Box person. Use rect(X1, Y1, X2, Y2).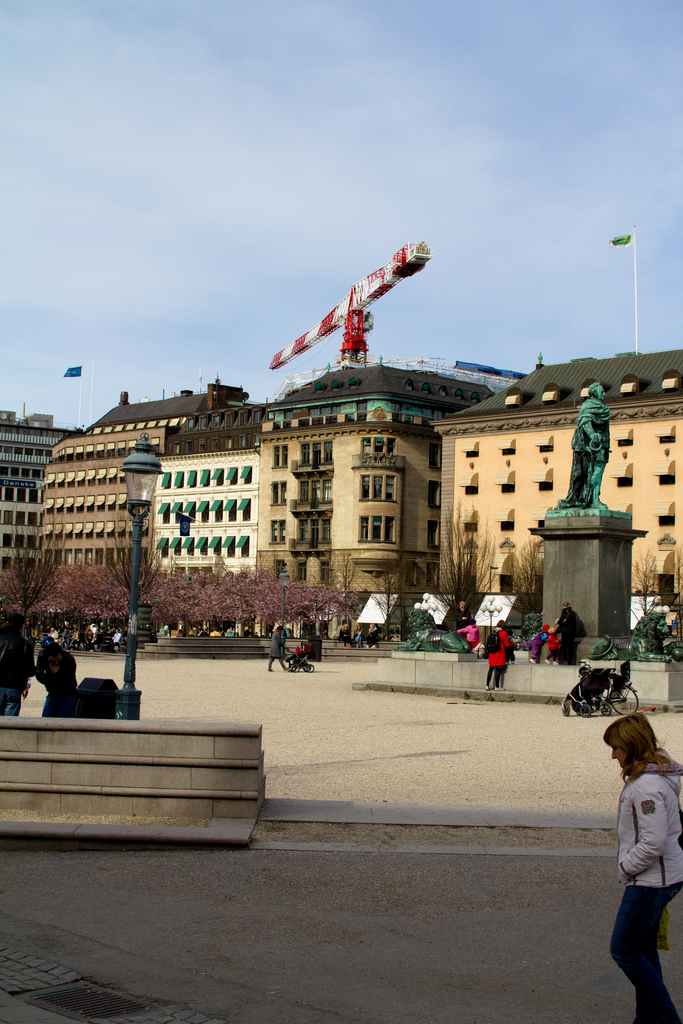
rect(609, 711, 682, 1021).
